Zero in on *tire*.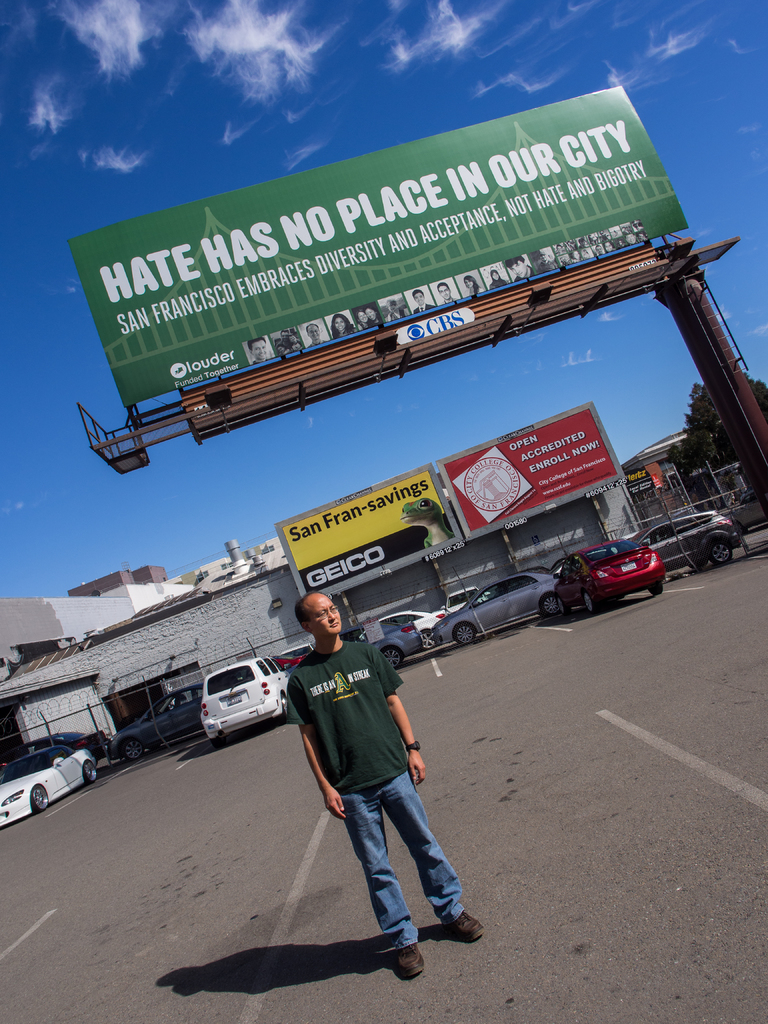
Zeroed in: 422, 632, 434, 648.
